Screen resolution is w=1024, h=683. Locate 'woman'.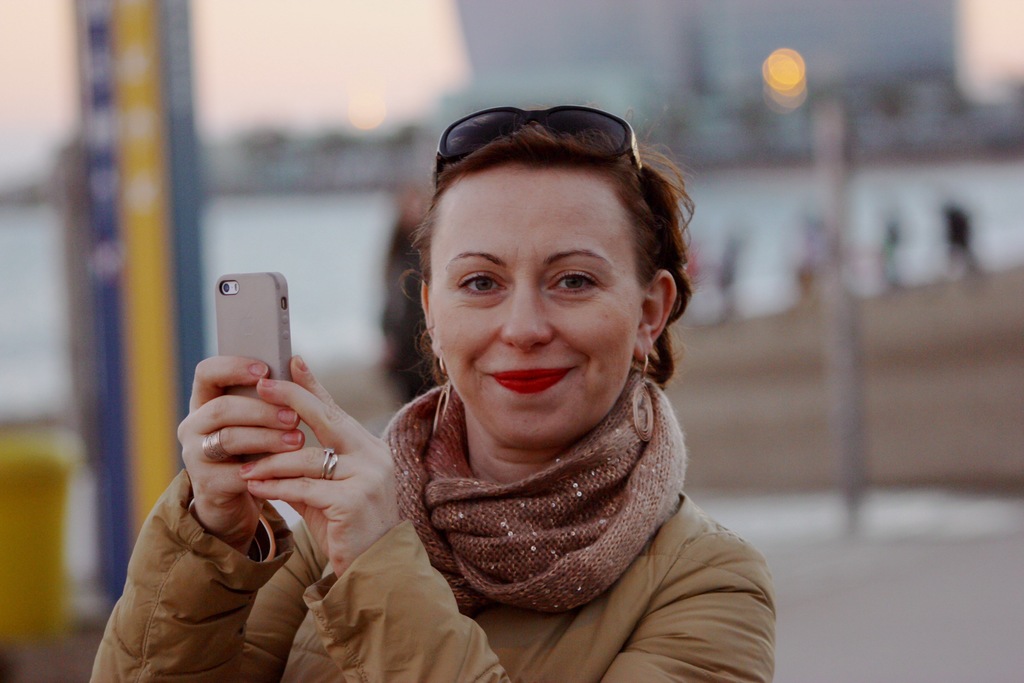
<bbox>88, 98, 777, 682</bbox>.
